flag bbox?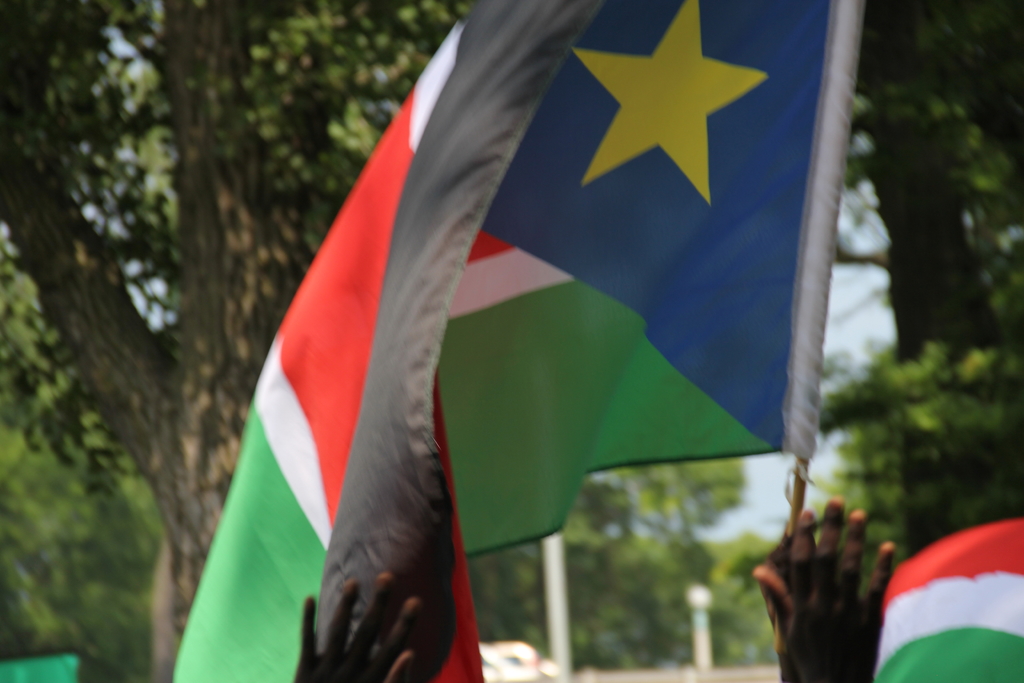
x1=164 y1=0 x2=882 y2=682
